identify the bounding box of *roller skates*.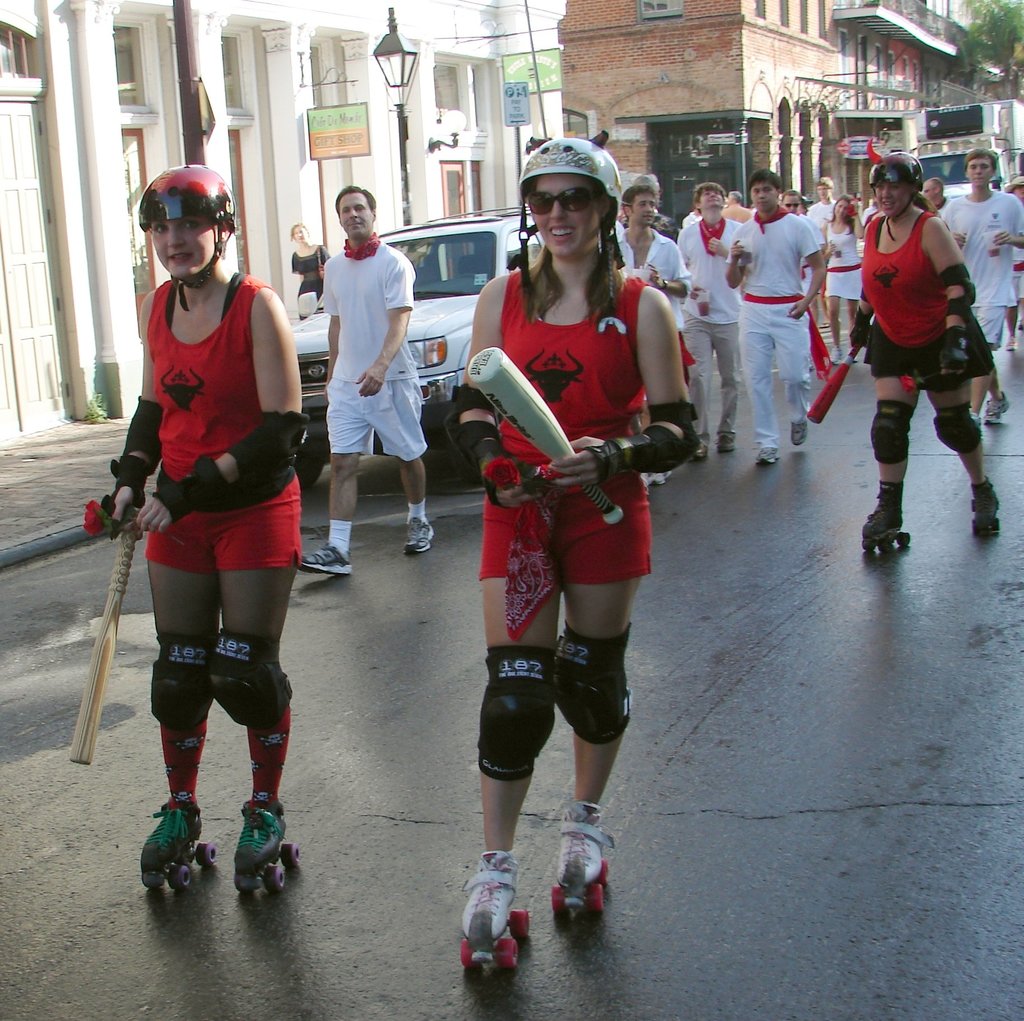
pyautogui.locateOnScreen(456, 843, 532, 973).
